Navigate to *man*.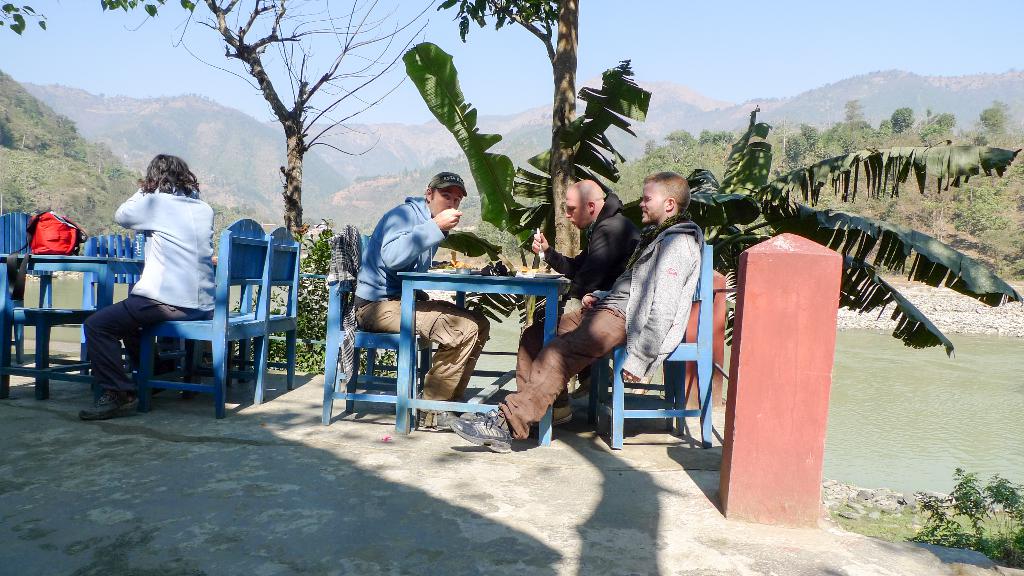
Navigation target: (left=528, top=178, right=643, bottom=330).
